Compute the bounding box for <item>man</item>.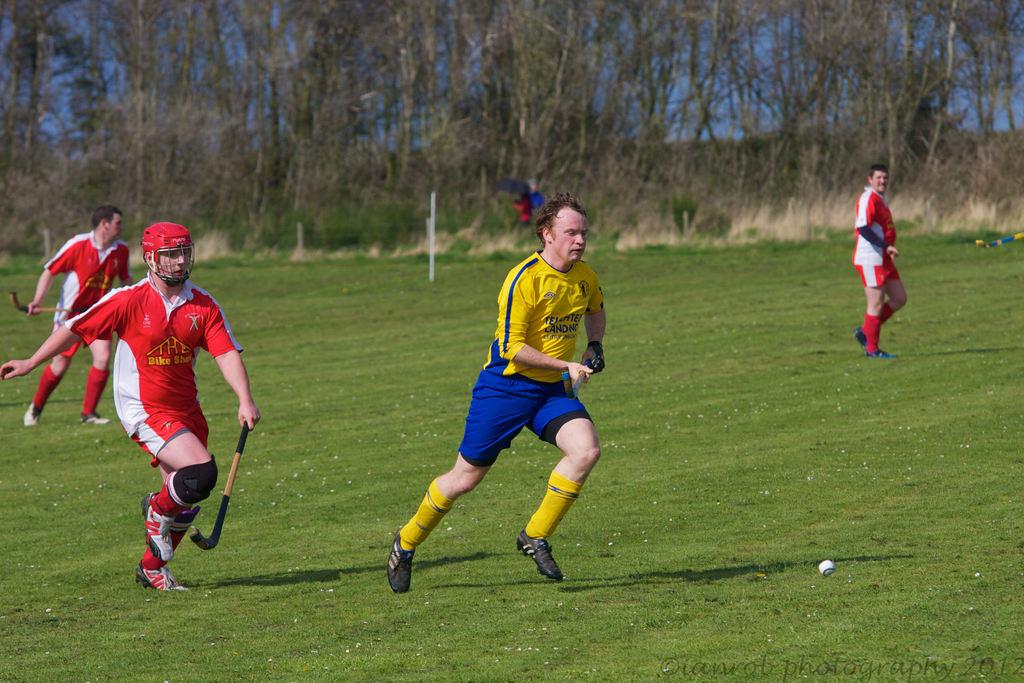
{"left": 383, "top": 207, "right": 634, "bottom": 586}.
